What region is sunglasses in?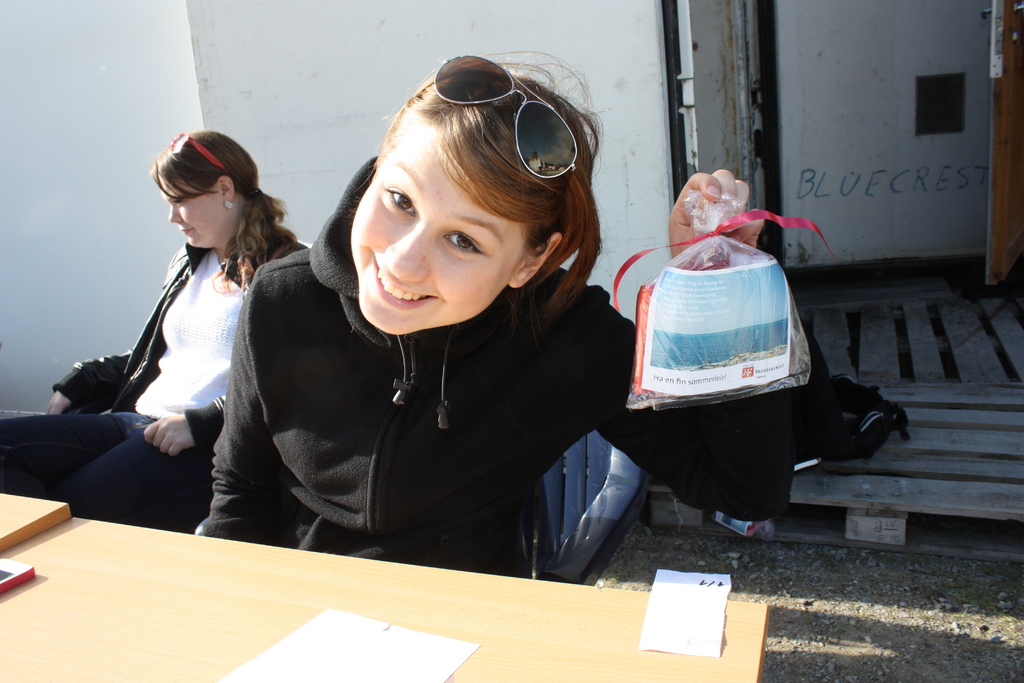
423/51/583/185.
